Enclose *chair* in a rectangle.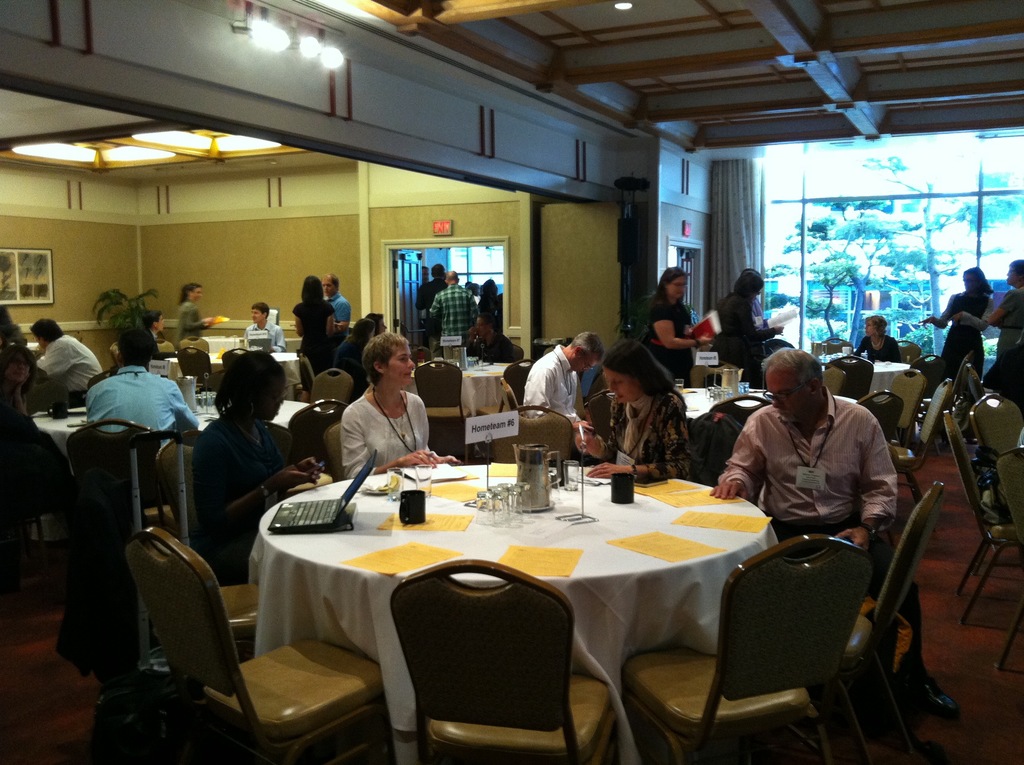
select_region(922, 354, 976, 448).
